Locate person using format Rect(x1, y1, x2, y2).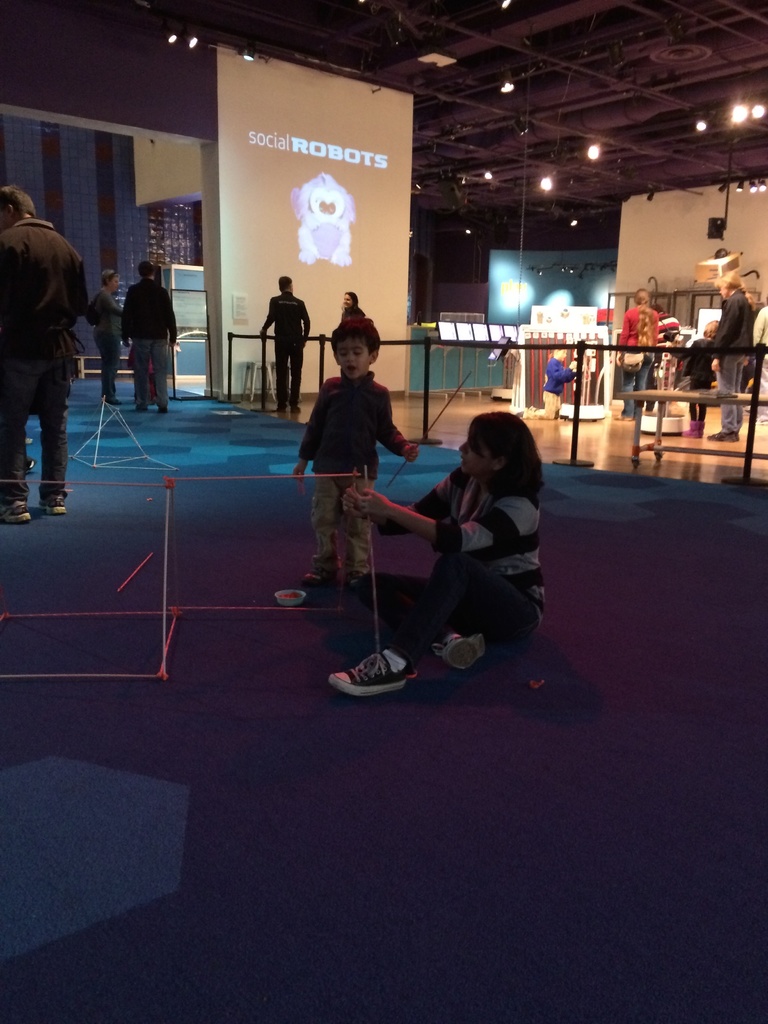
Rect(749, 304, 767, 388).
